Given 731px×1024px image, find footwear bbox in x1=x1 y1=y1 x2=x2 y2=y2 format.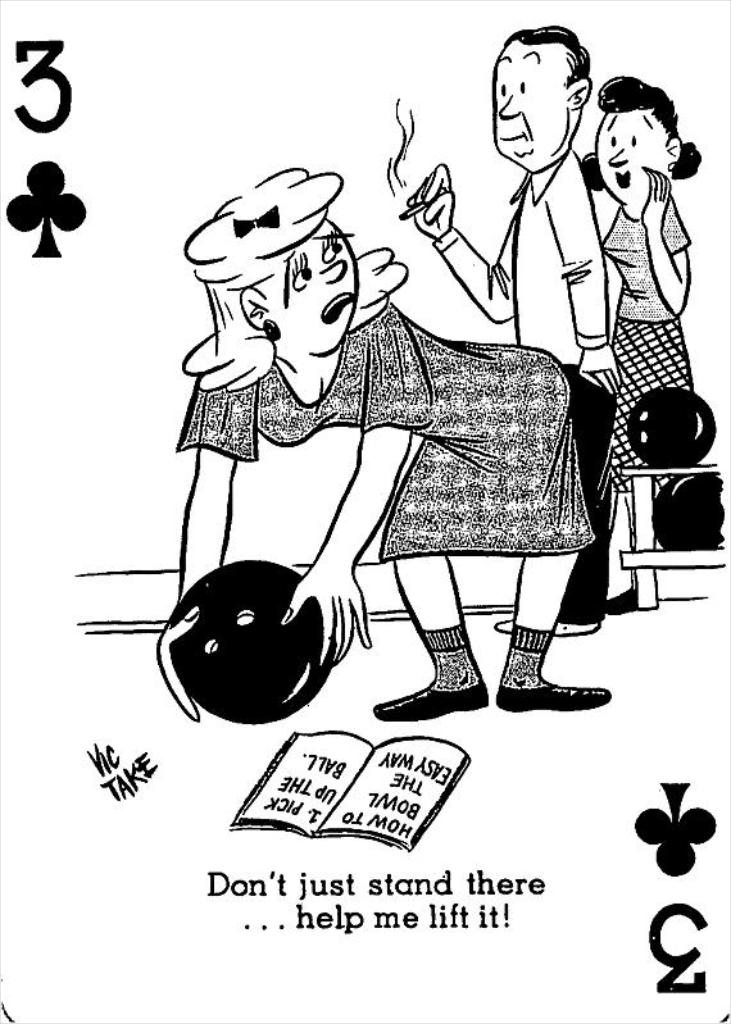
x1=369 y1=684 x2=487 y2=725.
